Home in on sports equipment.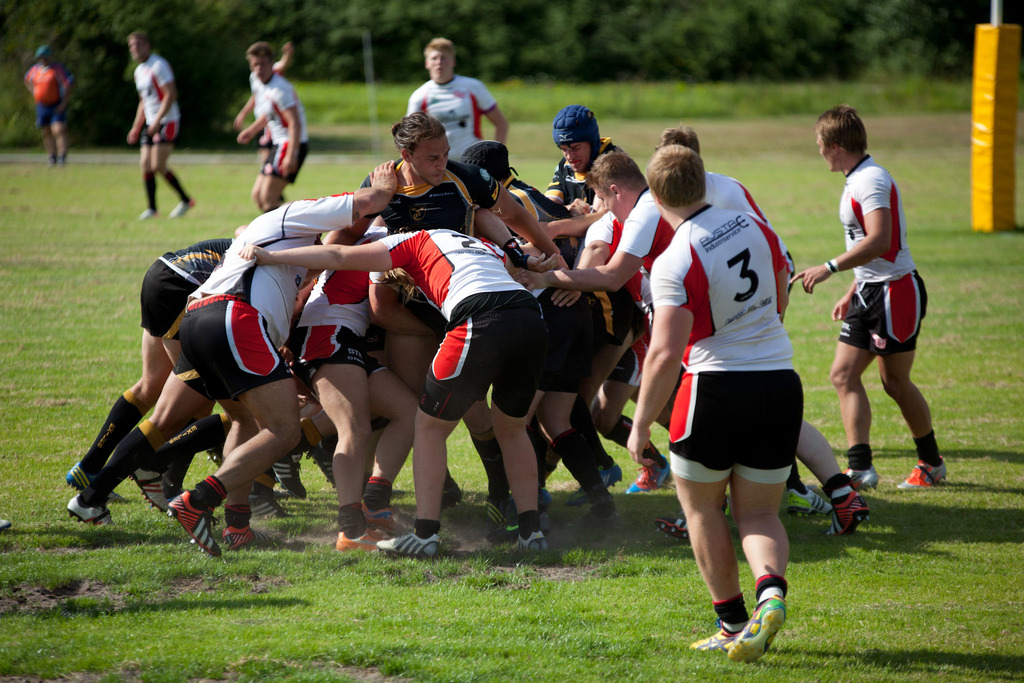
Homed in at crop(67, 458, 125, 500).
